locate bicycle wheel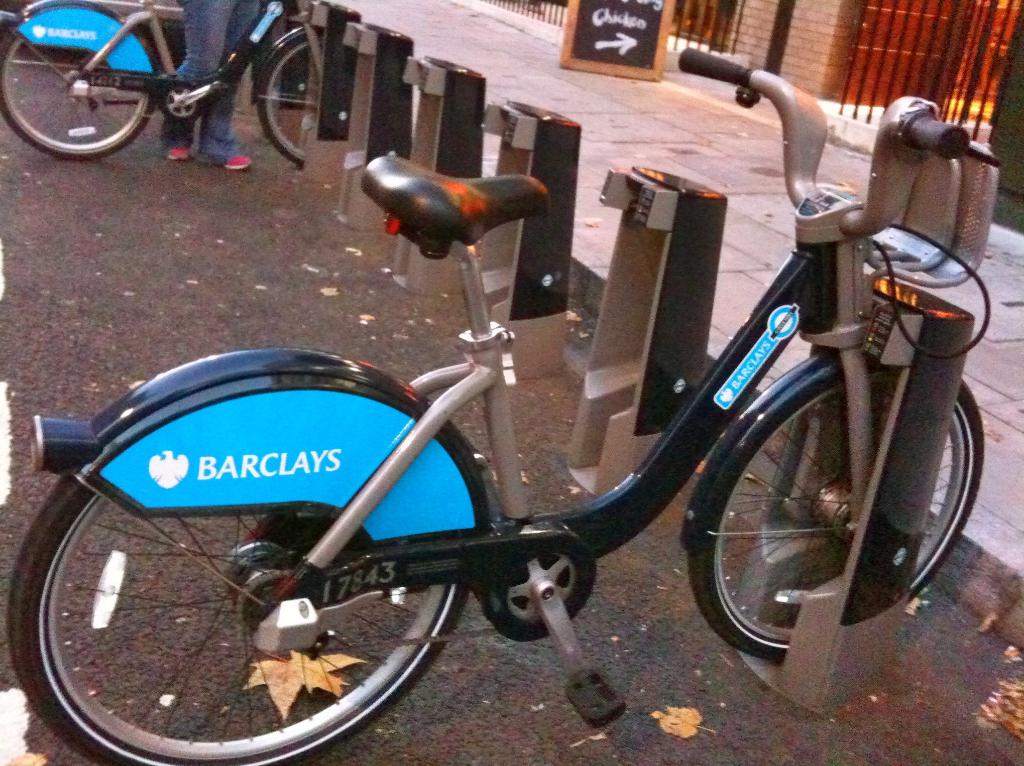
[3,419,489,745]
